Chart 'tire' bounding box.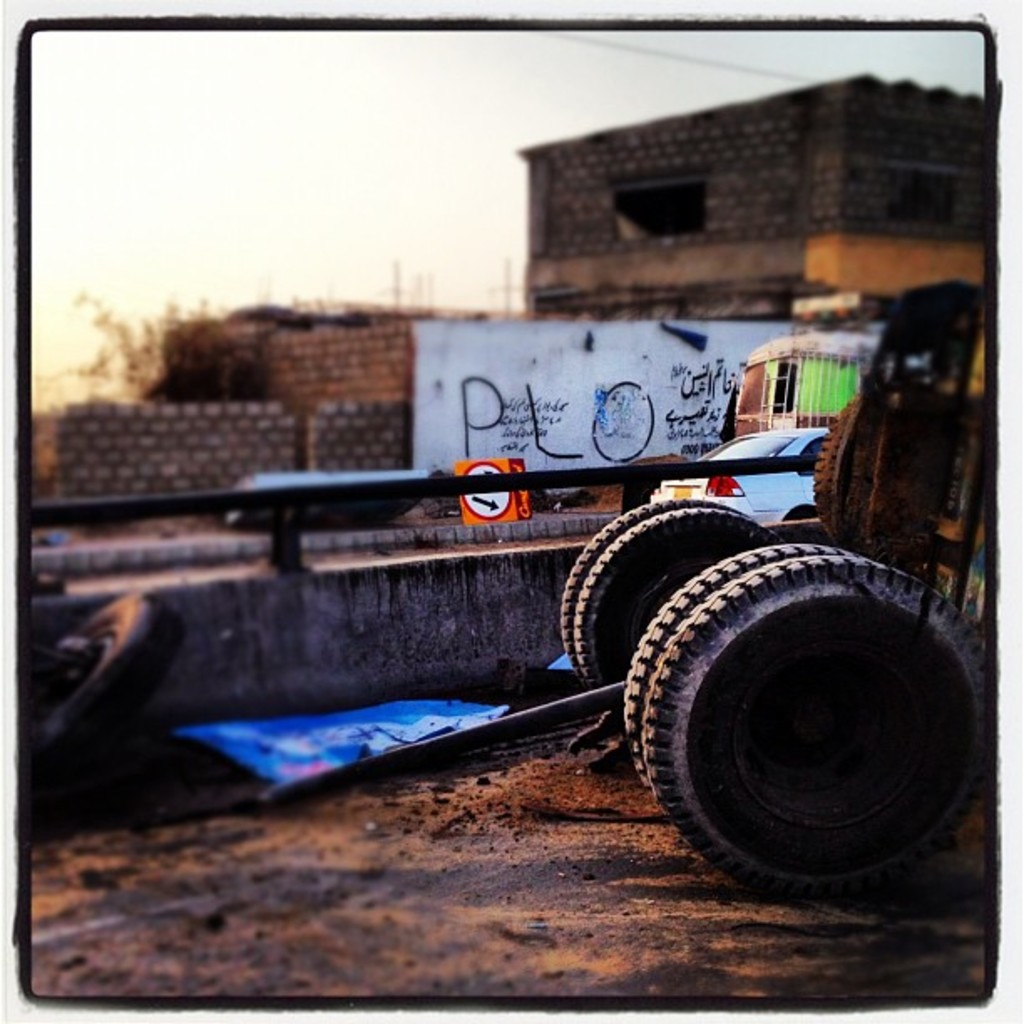
Charted: [785, 504, 808, 529].
